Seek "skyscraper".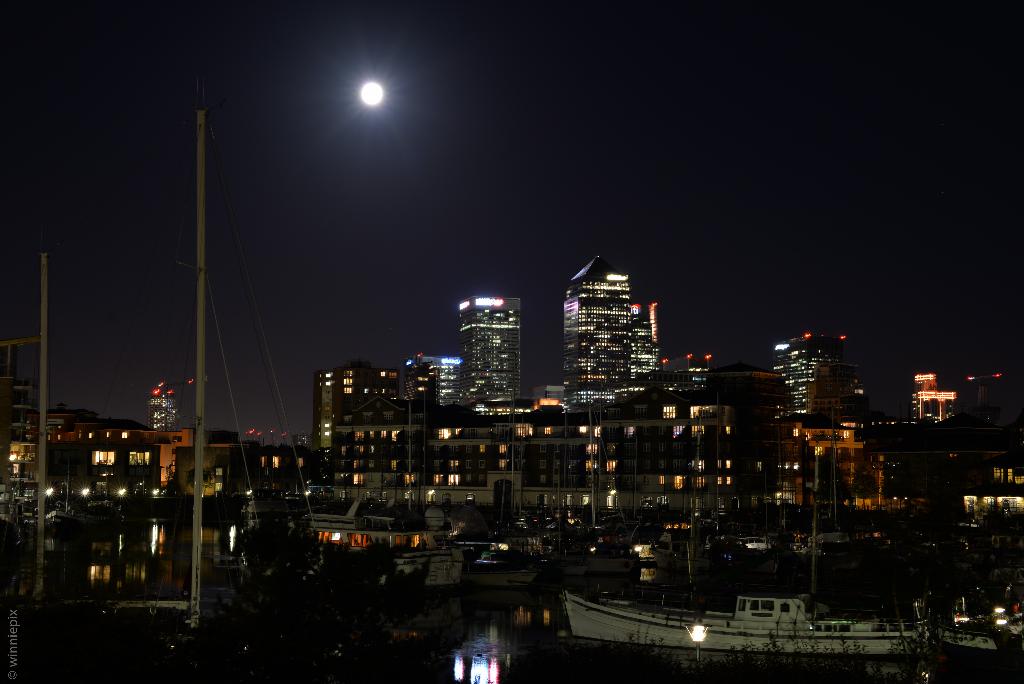
bbox(561, 254, 637, 409).
